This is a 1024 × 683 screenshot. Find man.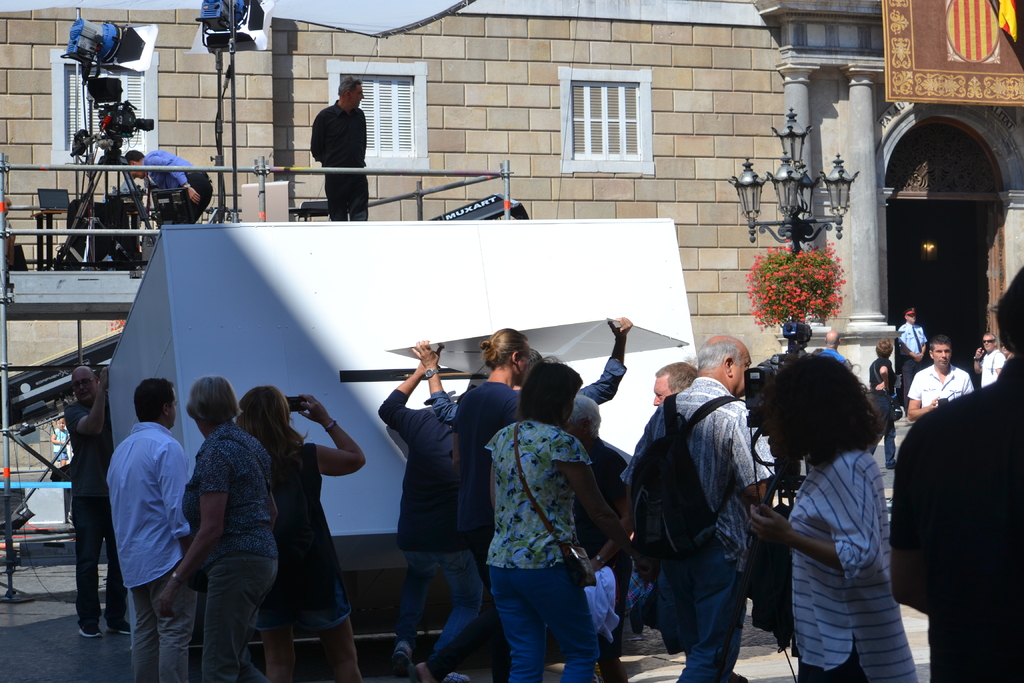
Bounding box: <box>653,363,705,409</box>.
